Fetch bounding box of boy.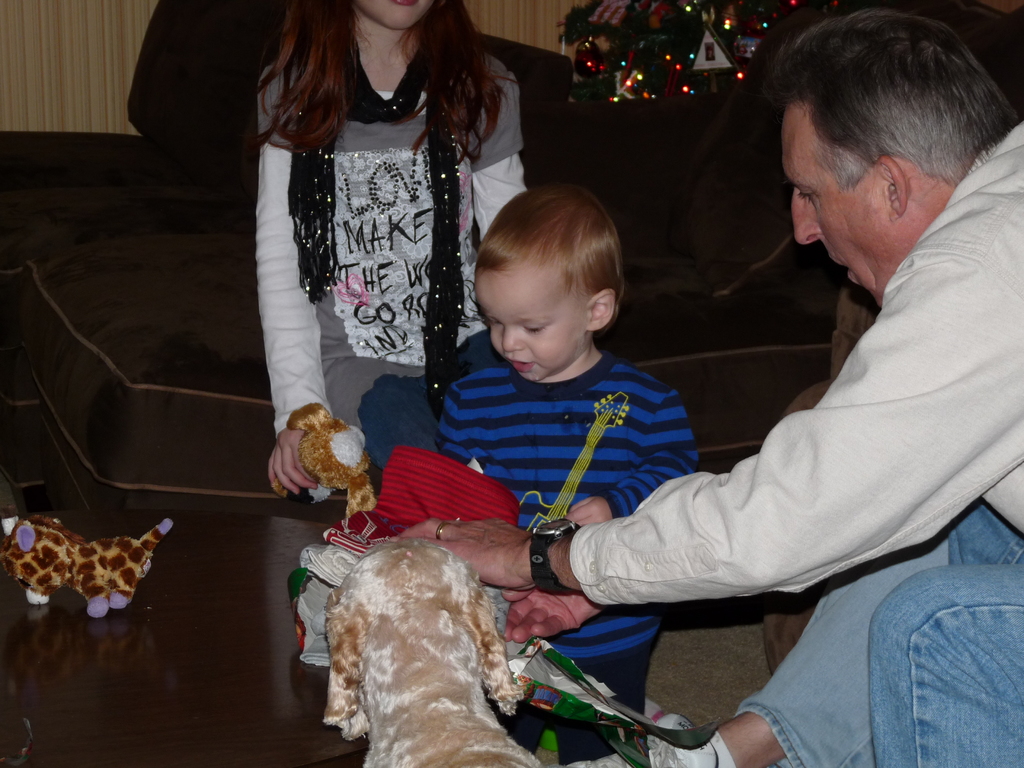
Bbox: 422, 177, 700, 577.
